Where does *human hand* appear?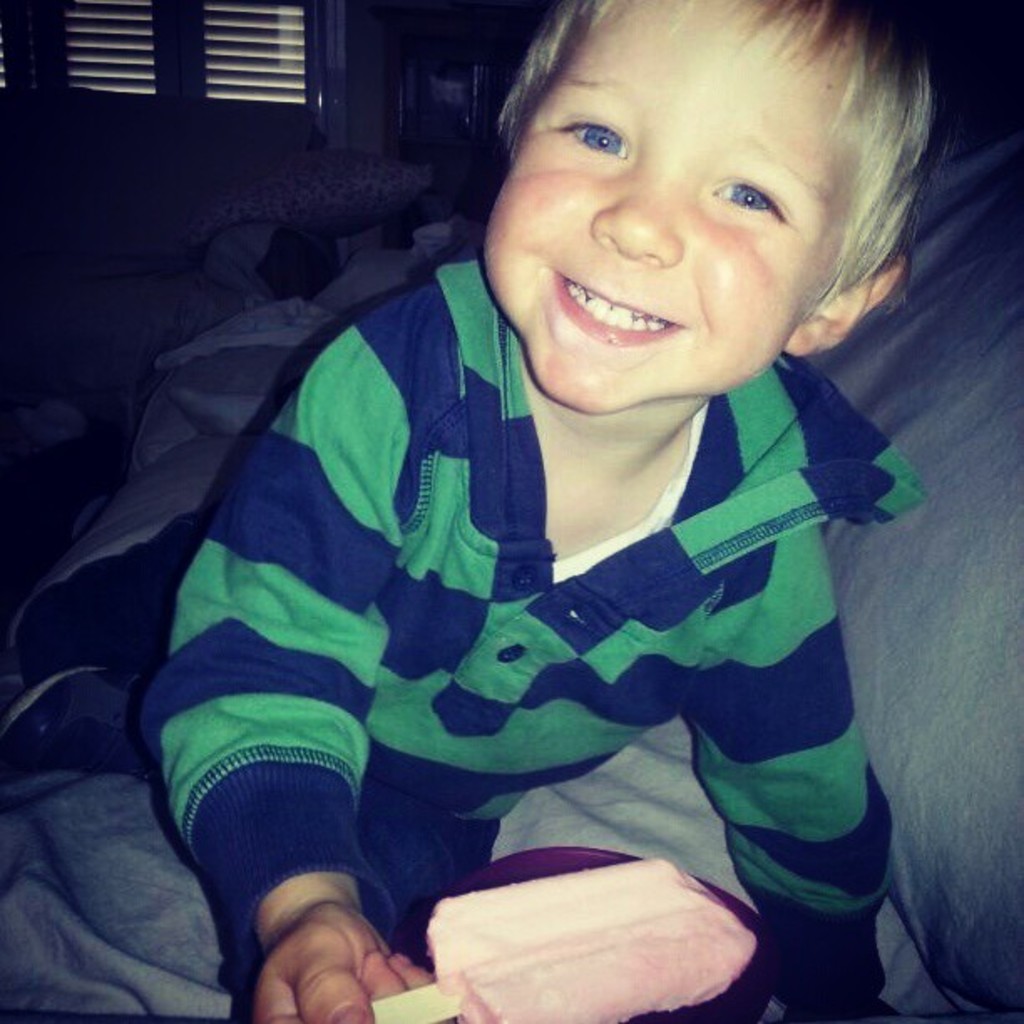
Appears at select_region(249, 883, 400, 1011).
